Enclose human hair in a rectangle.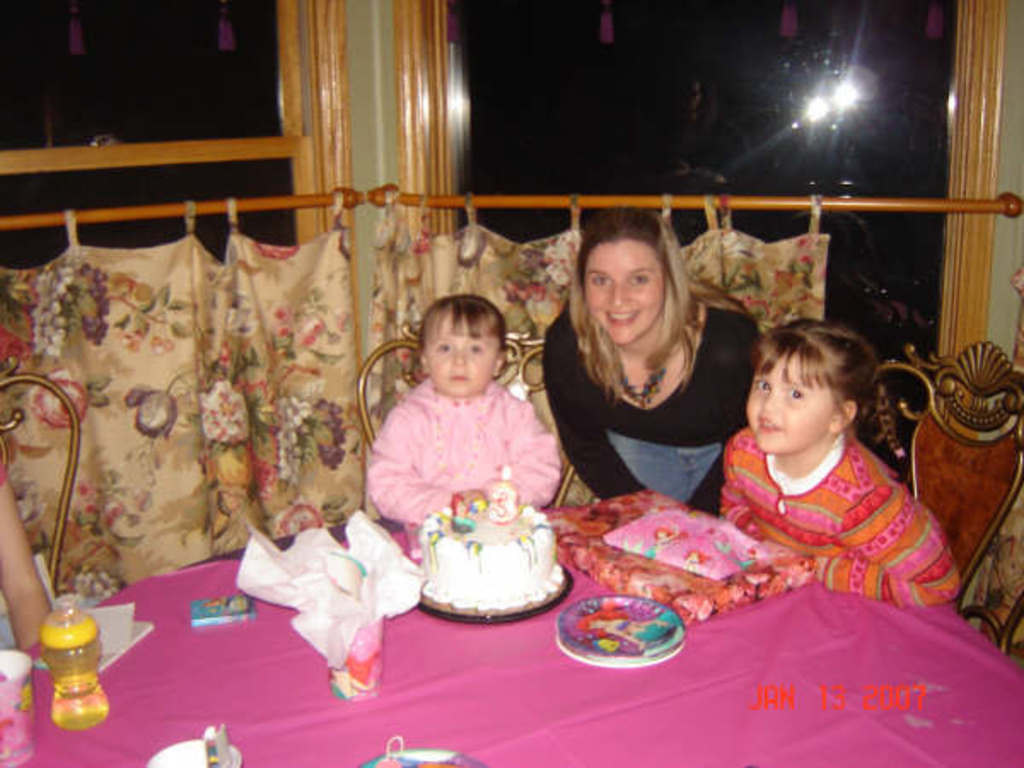
region(418, 294, 509, 350).
